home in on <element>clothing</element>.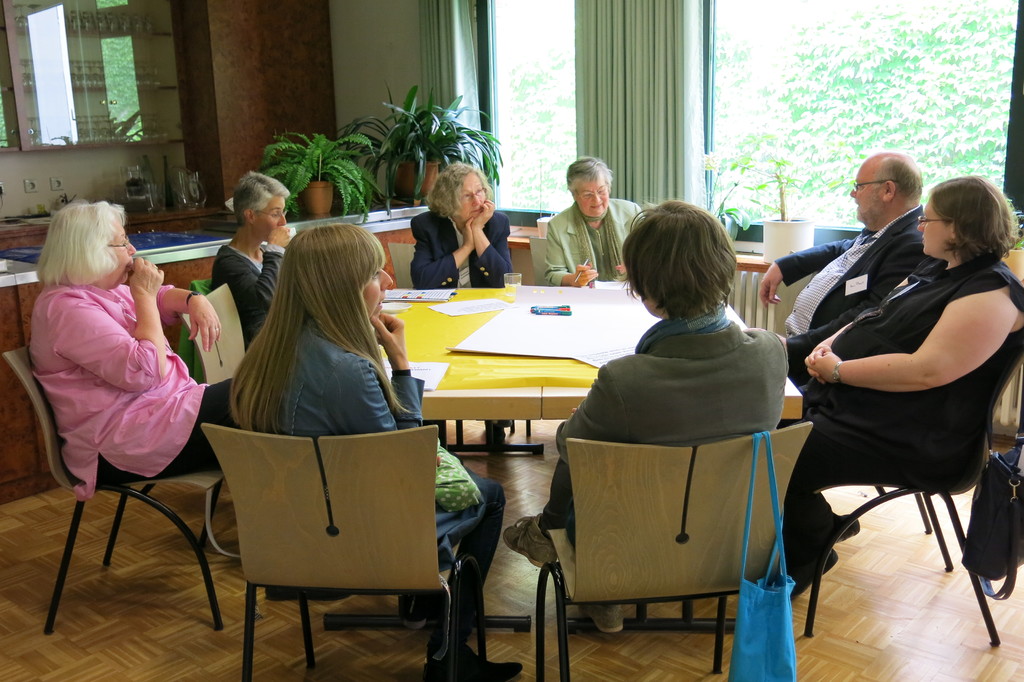
Homed in at <bbox>410, 212, 520, 286</bbox>.
